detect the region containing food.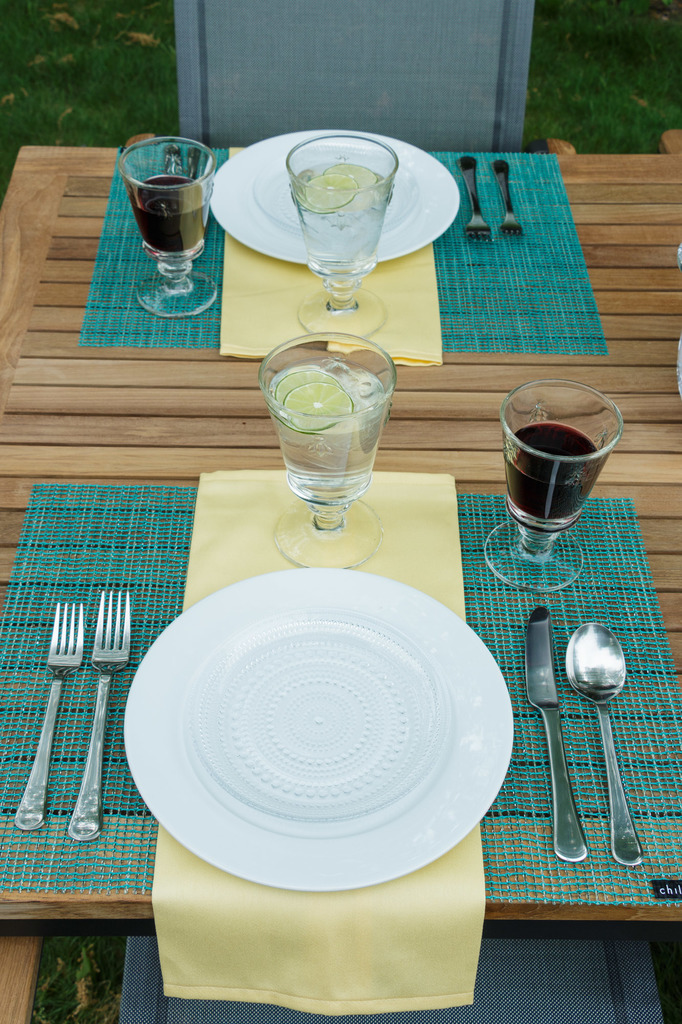
(272,369,342,402).
